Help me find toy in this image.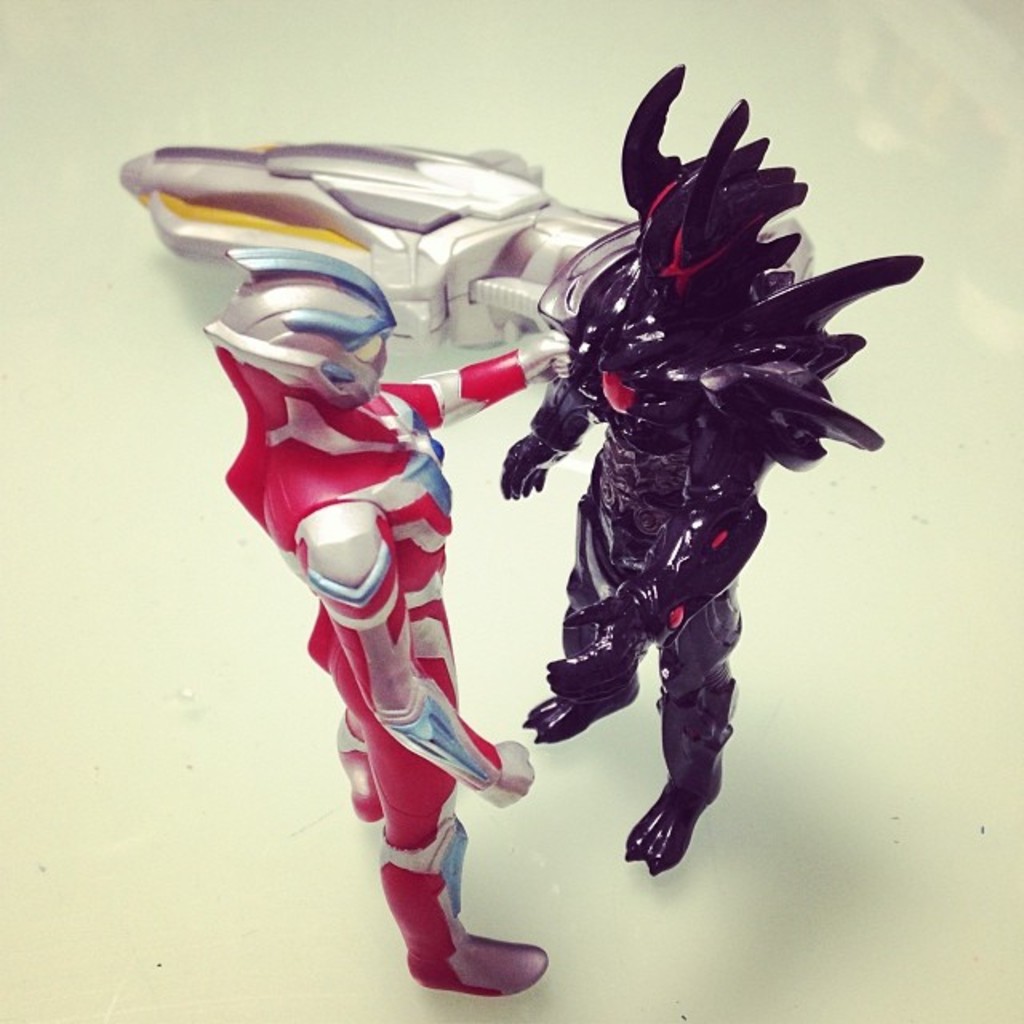
Found it: (493,56,920,877).
